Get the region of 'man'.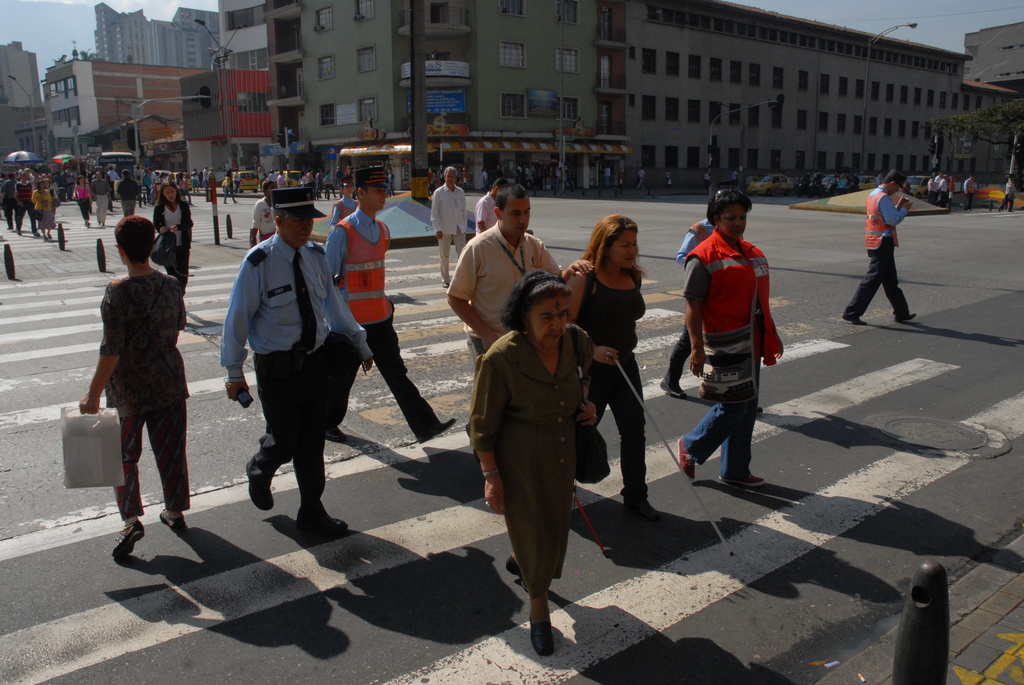
(1003,180,1015,215).
